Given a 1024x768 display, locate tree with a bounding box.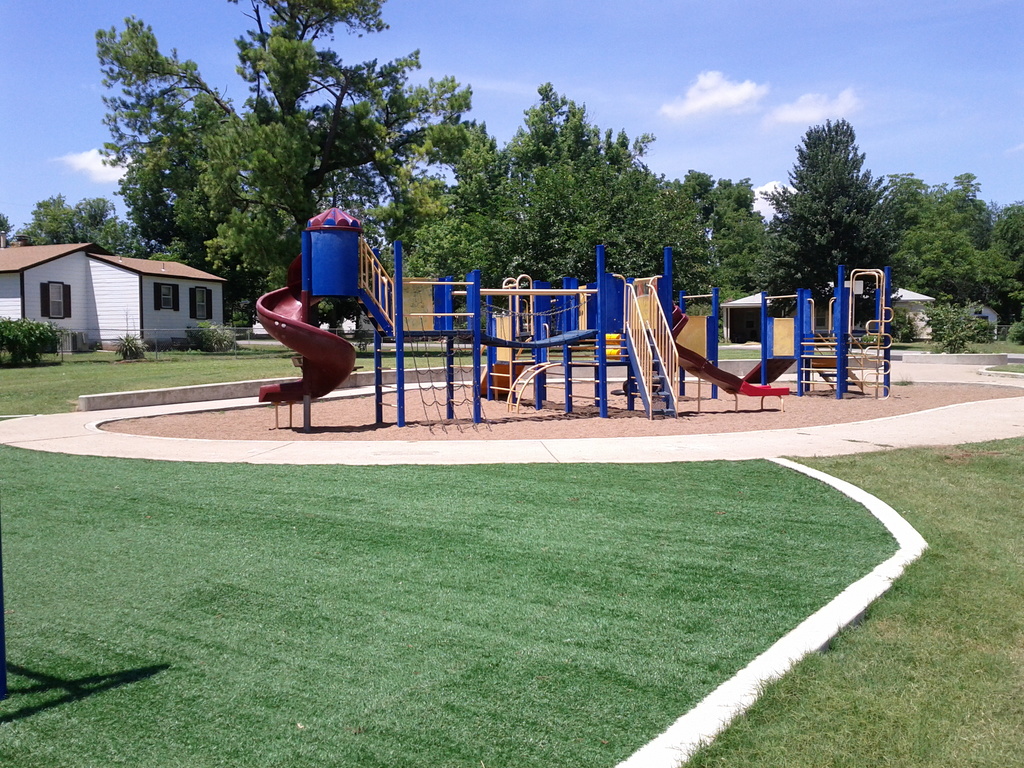
Located: [left=752, top=119, right=890, bottom=317].
